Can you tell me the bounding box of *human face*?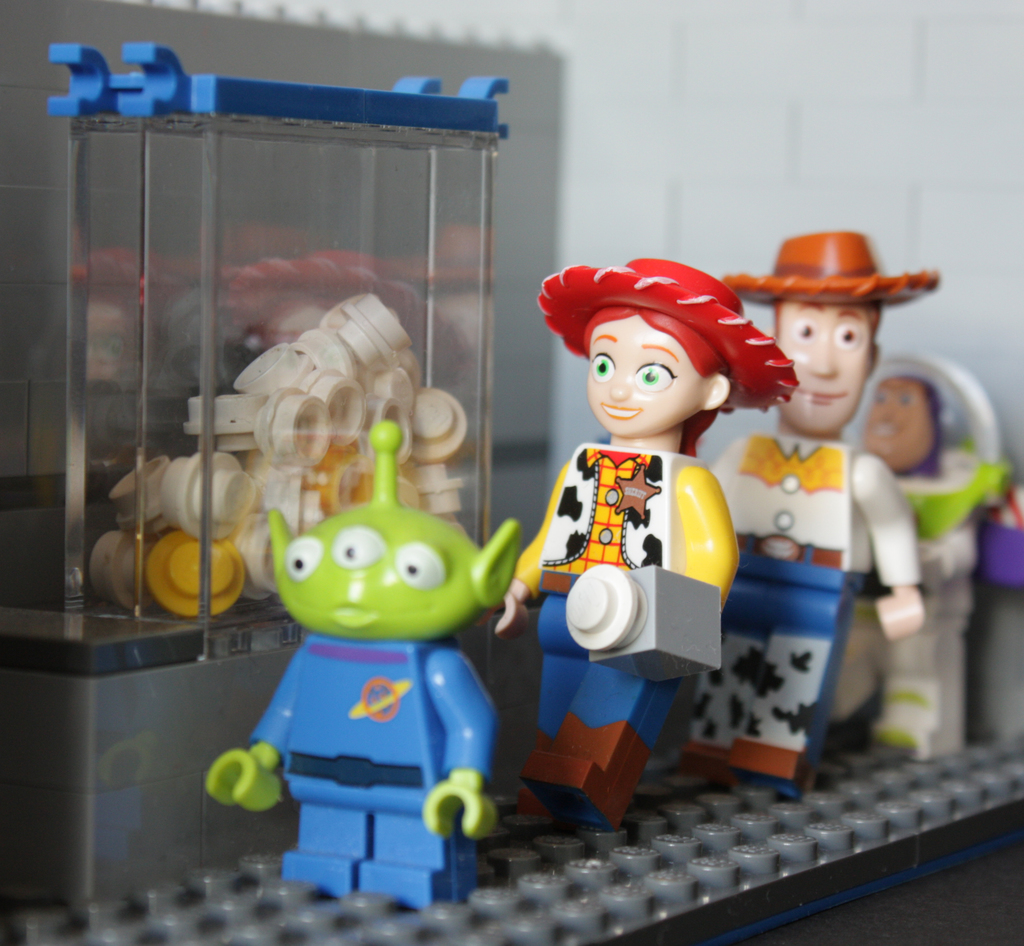
(x1=588, y1=313, x2=703, y2=432).
